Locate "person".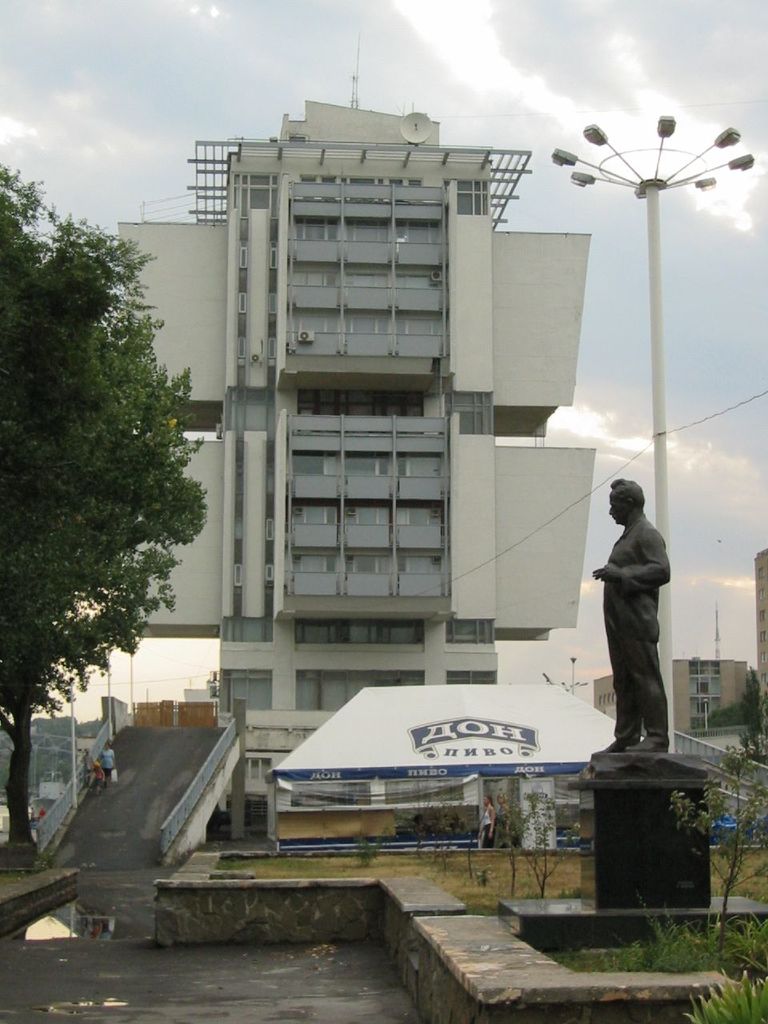
Bounding box: [x1=598, y1=478, x2=694, y2=745].
